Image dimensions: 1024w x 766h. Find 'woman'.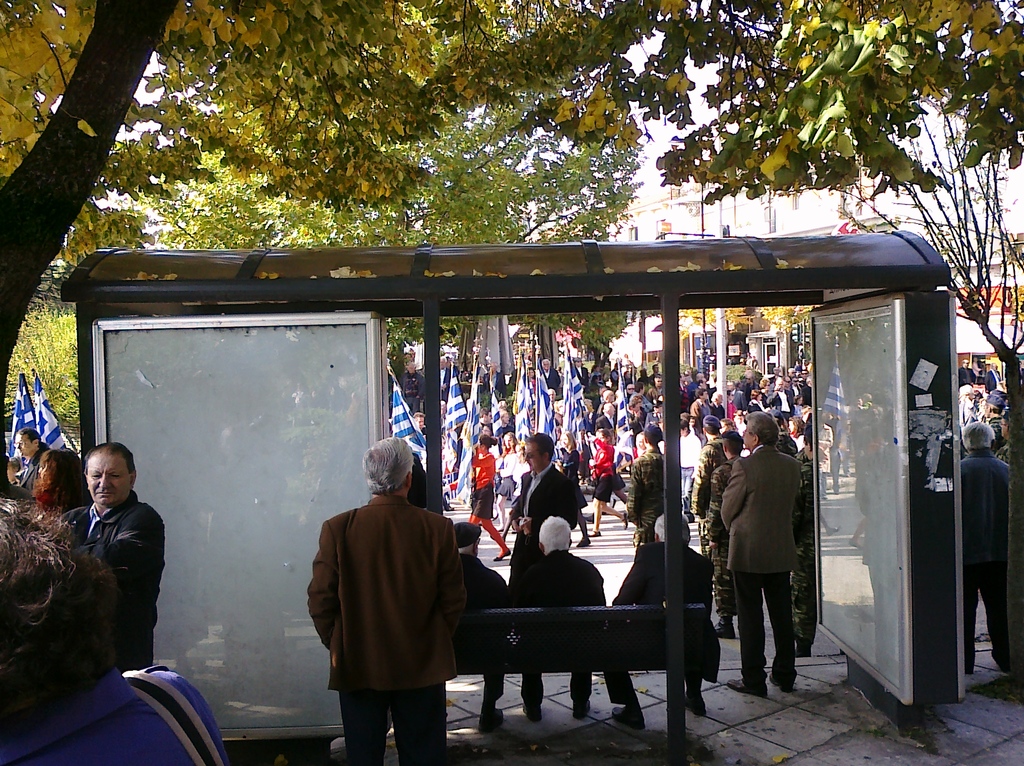
bbox=[492, 434, 520, 533].
